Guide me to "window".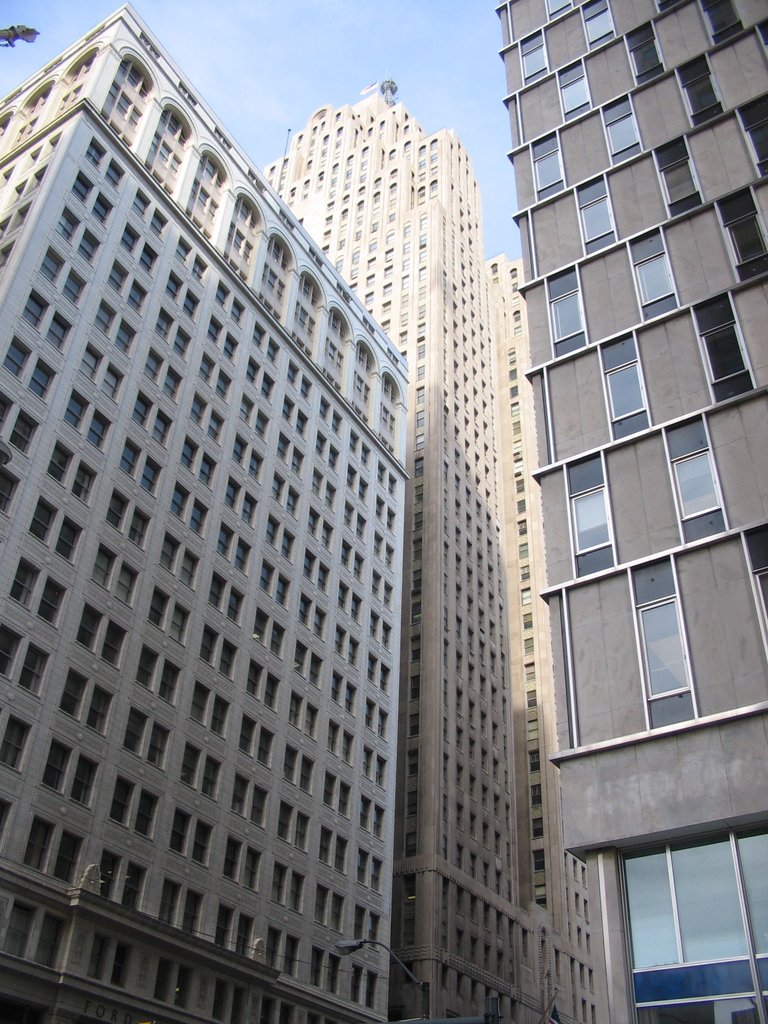
Guidance: <region>135, 644, 159, 691</region>.
